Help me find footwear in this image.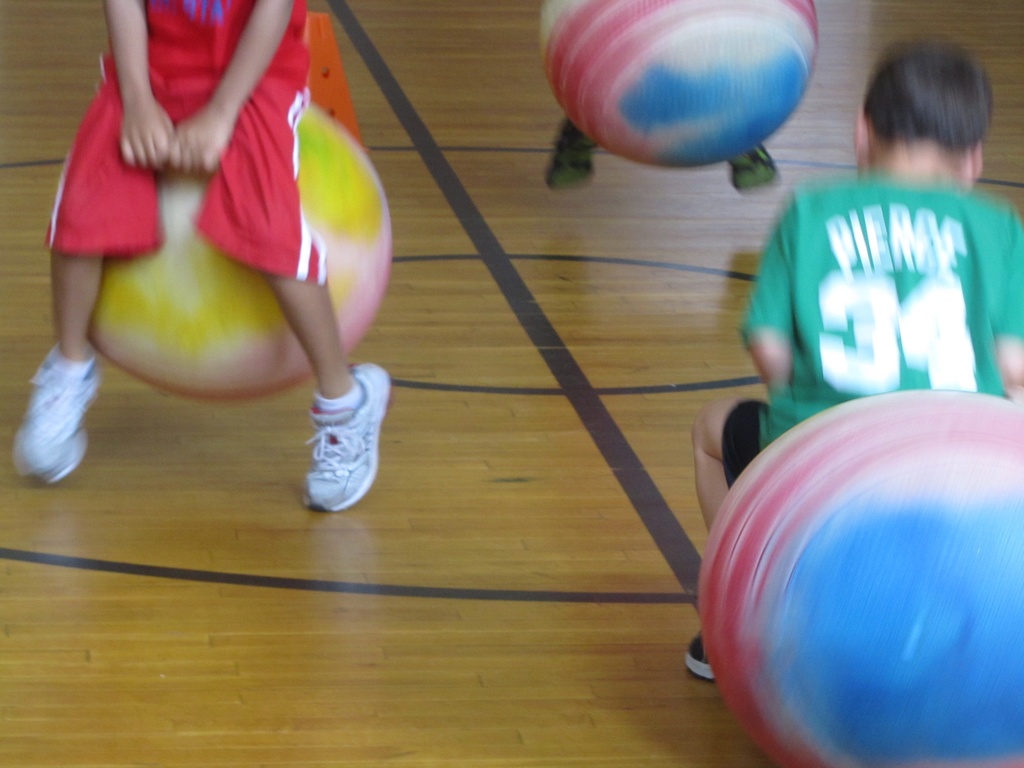
Found it: box(687, 630, 716, 682).
